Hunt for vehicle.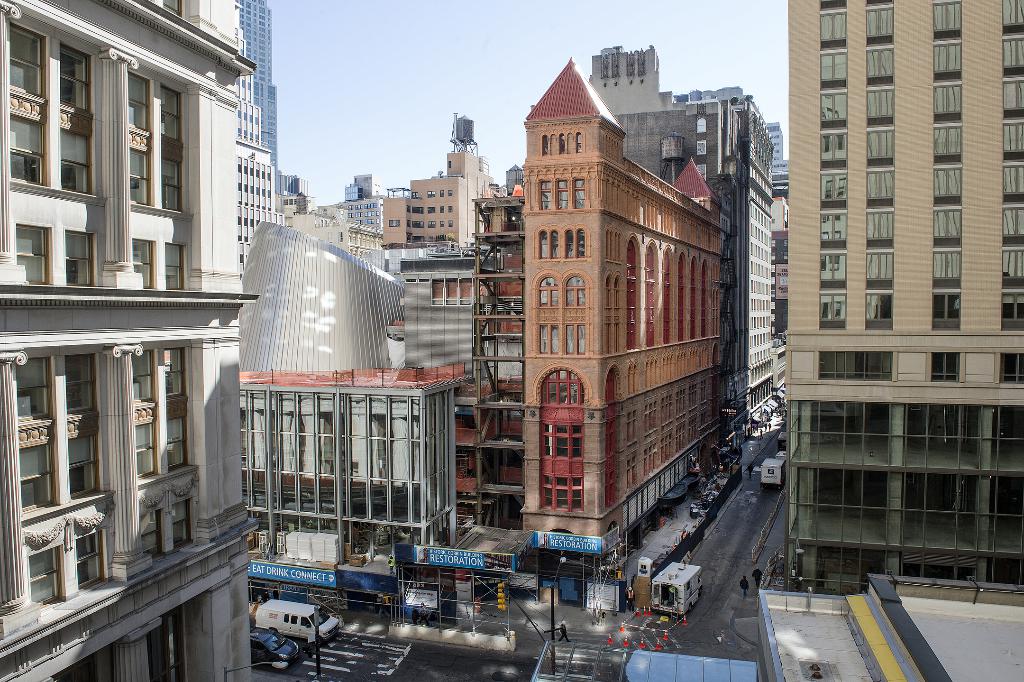
Hunted down at box(646, 558, 701, 618).
